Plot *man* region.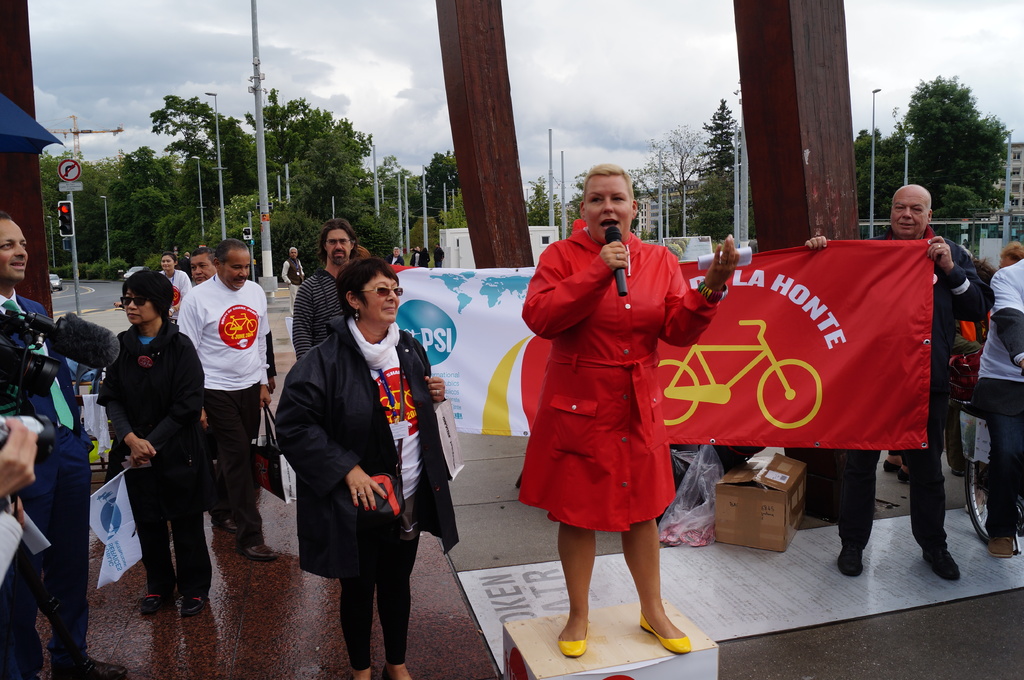
Plotted at [806, 184, 1001, 584].
